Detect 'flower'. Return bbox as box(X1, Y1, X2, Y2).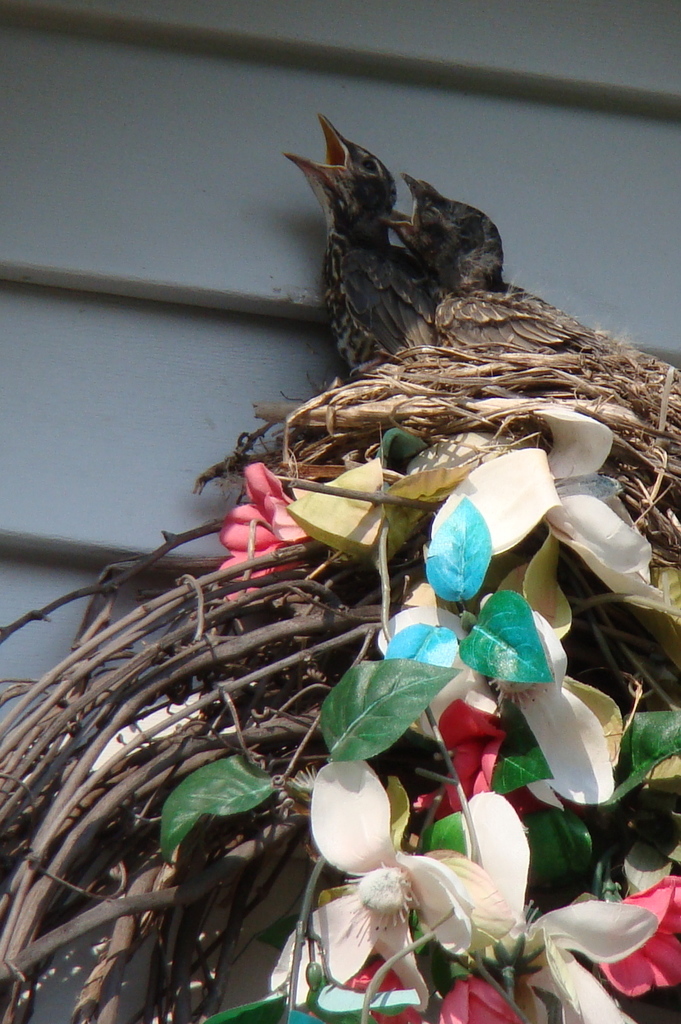
box(217, 461, 324, 602).
